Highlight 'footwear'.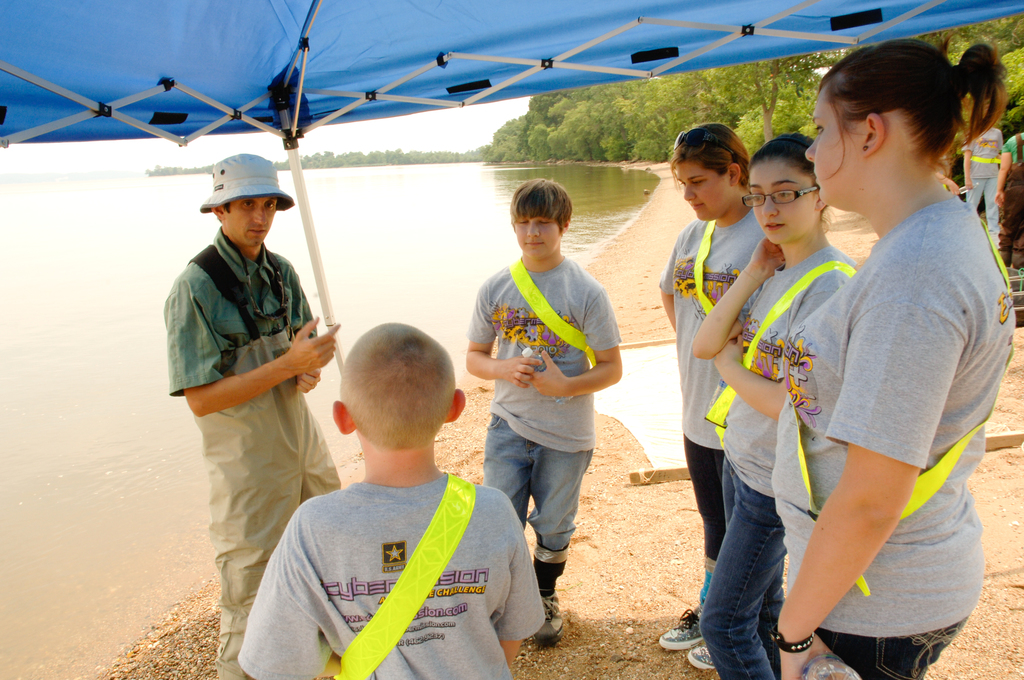
Highlighted region: x1=691, y1=651, x2=722, y2=673.
